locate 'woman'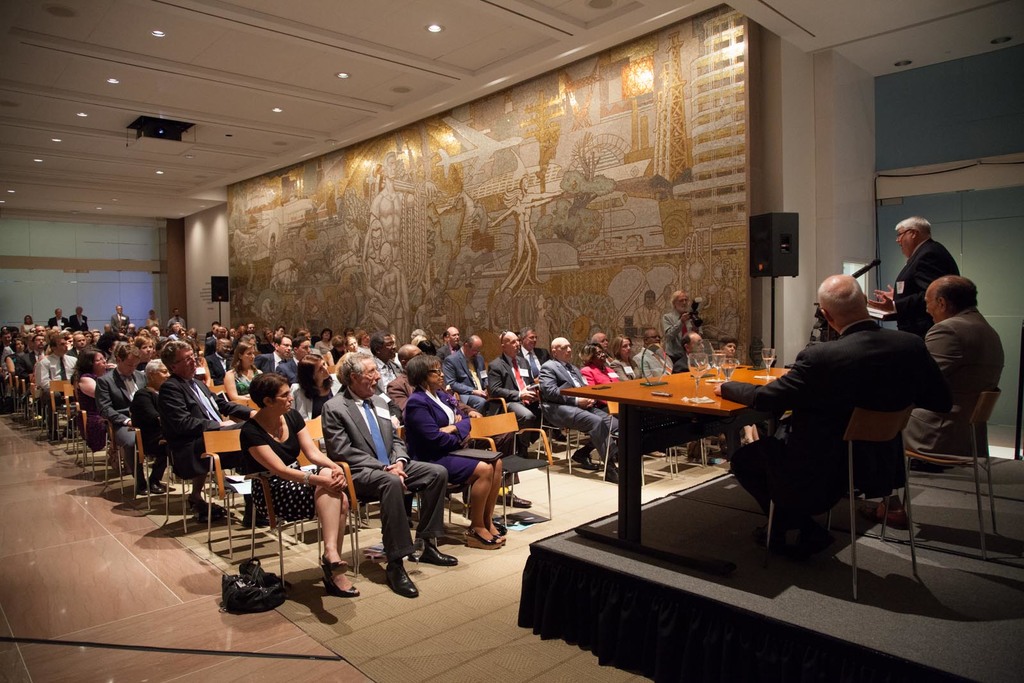
[289,350,340,421]
